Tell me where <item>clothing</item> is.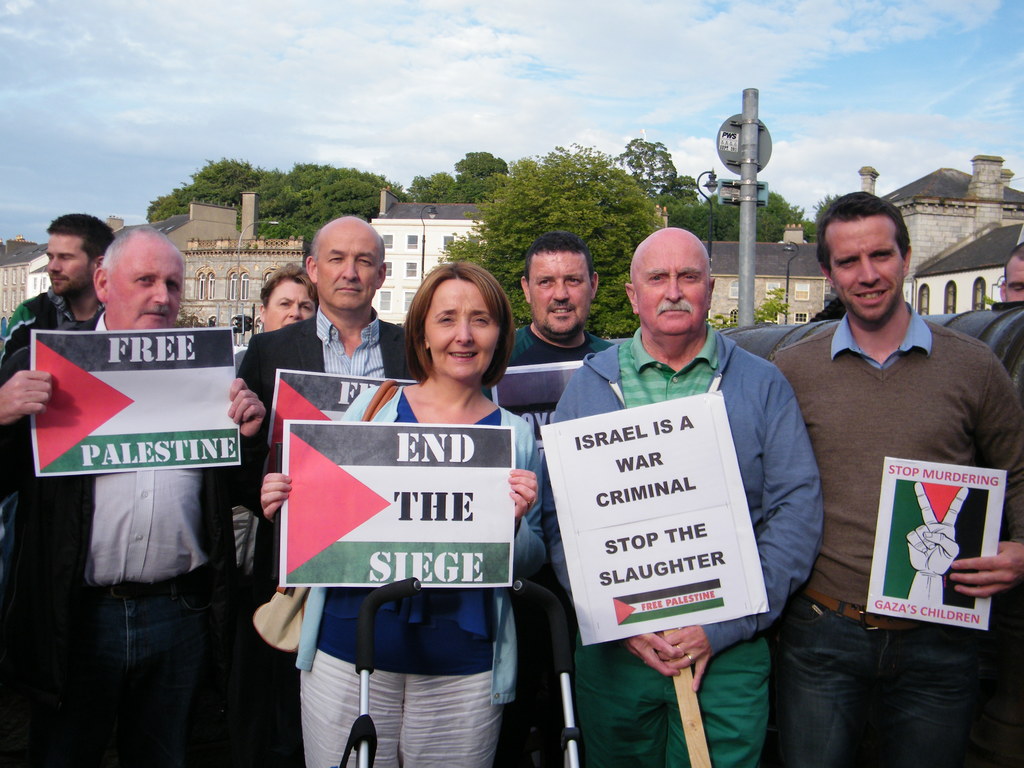
<item>clothing</item> is at {"x1": 488, "y1": 320, "x2": 609, "y2": 767}.
